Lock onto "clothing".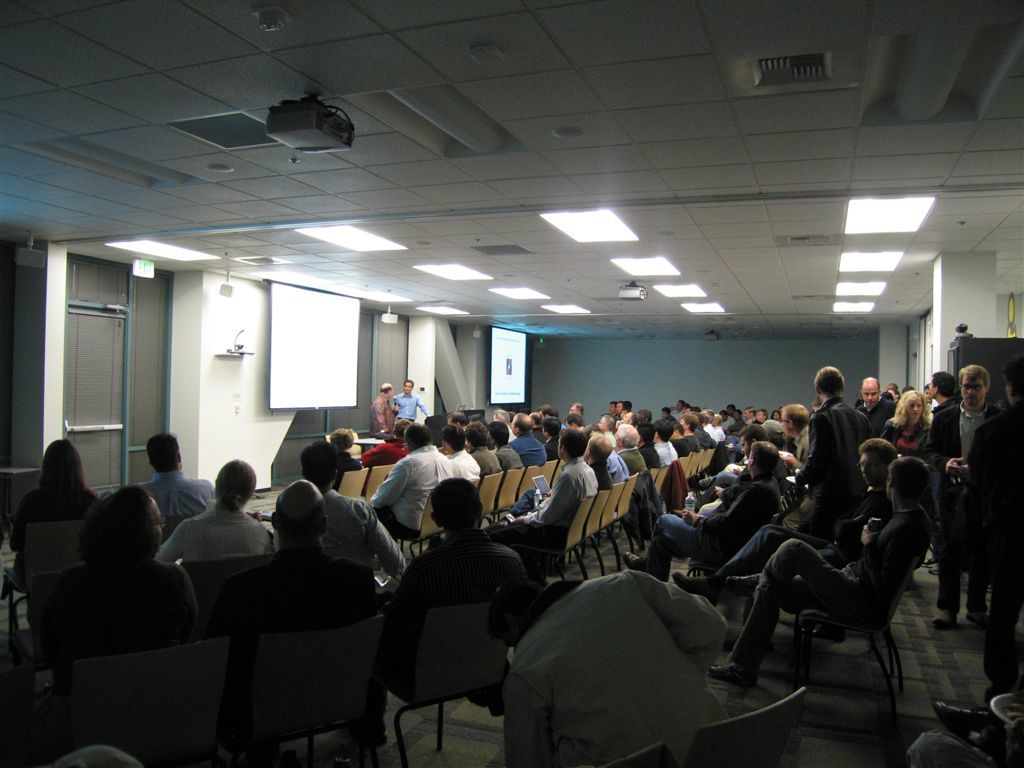
Locked: 676:435:697:456.
